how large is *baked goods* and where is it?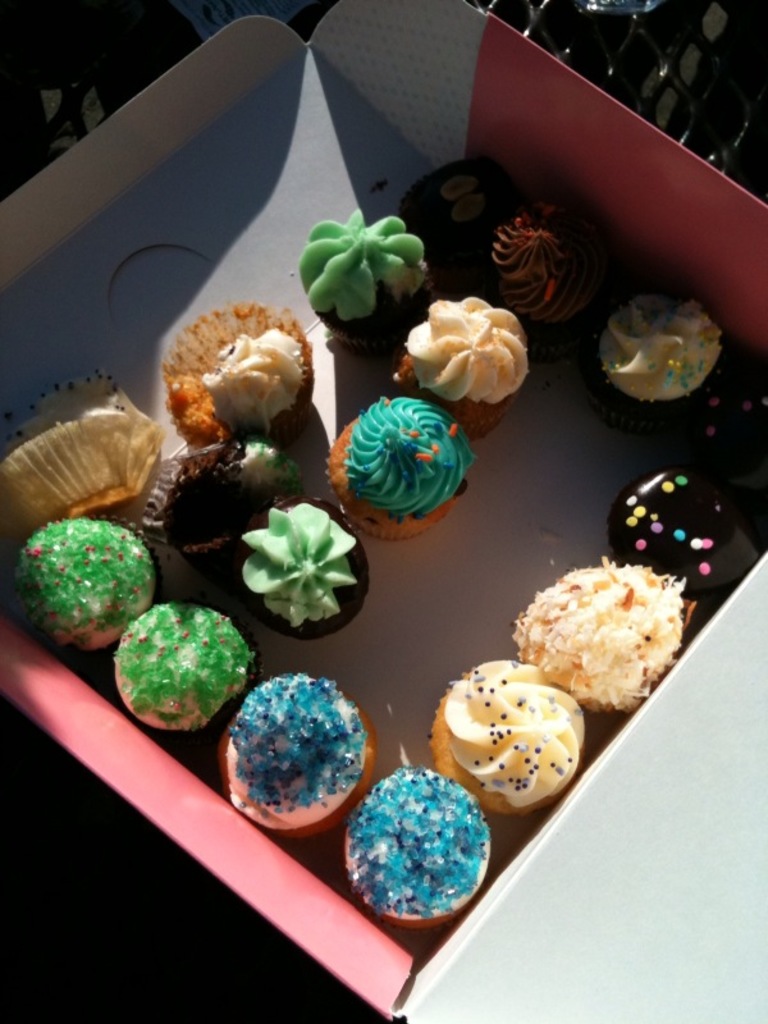
Bounding box: bbox=(682, 352, 767, 509).
